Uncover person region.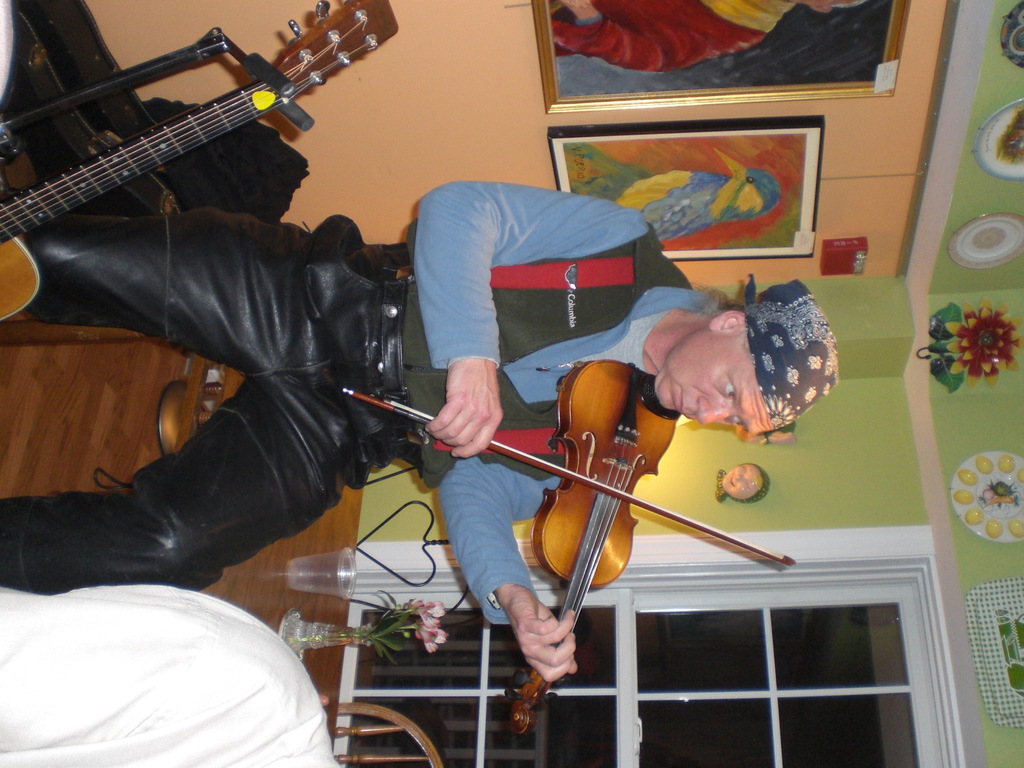
Uncovered: [718,460,771,500].
